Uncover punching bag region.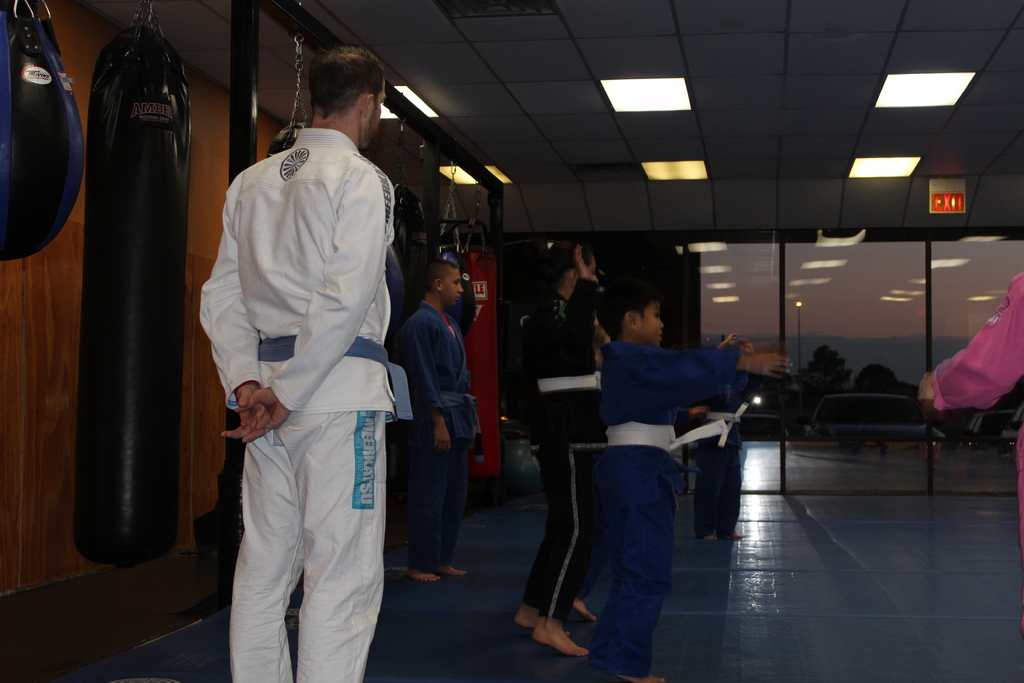
Uncovered: 0/2/86/261.
